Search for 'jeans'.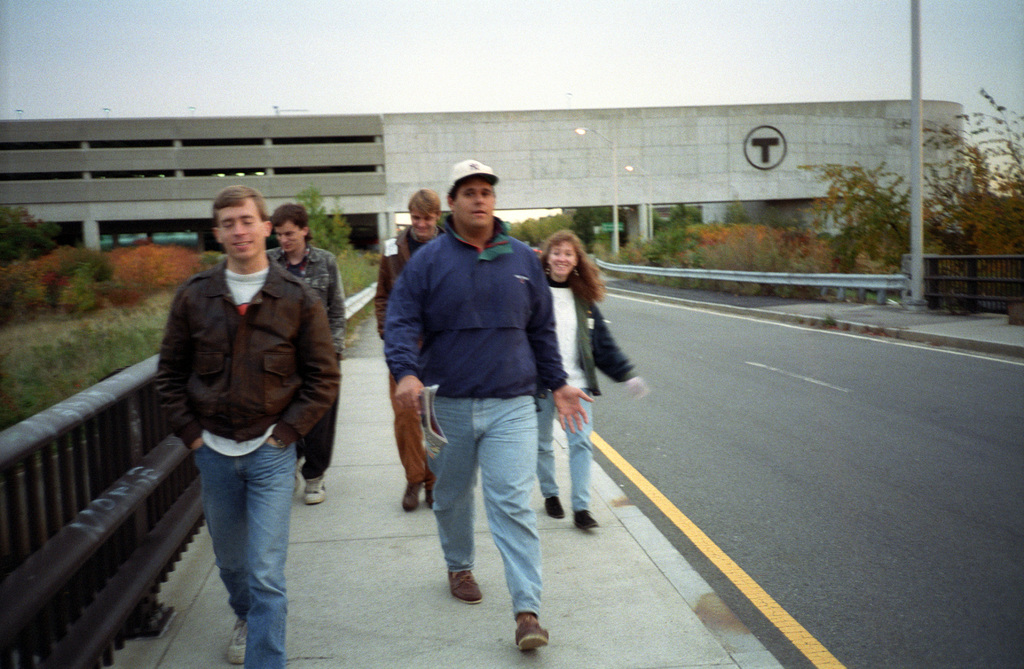
Found at 538:384:591:508.
